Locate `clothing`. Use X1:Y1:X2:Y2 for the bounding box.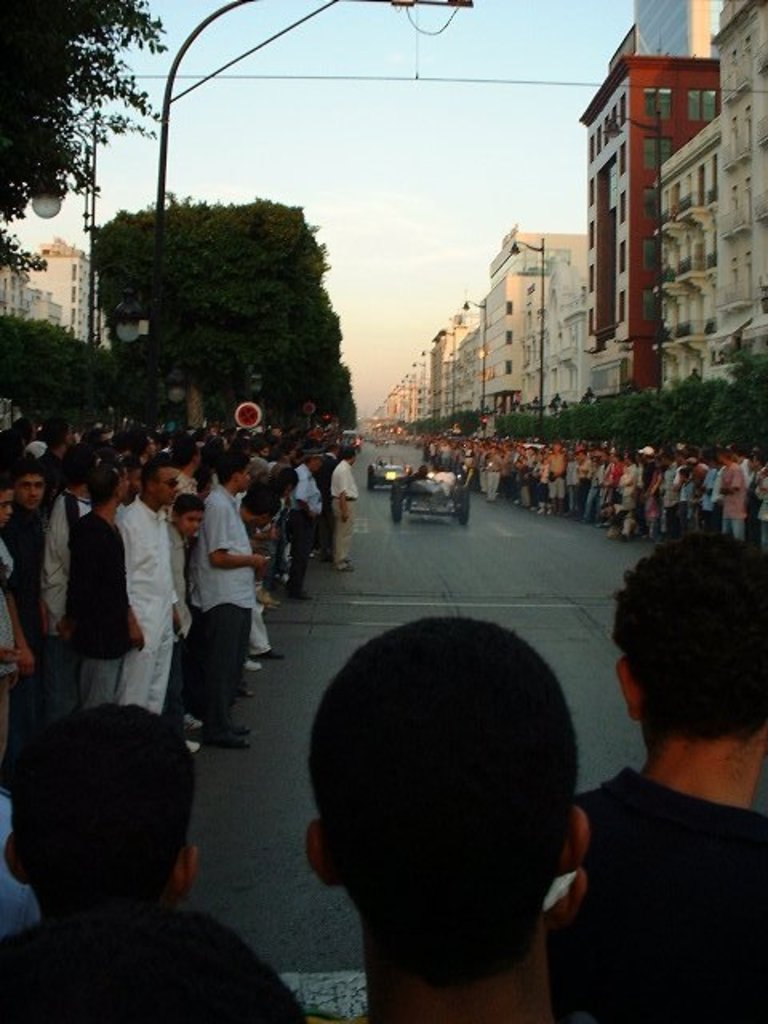
307:1010:374:1022.
